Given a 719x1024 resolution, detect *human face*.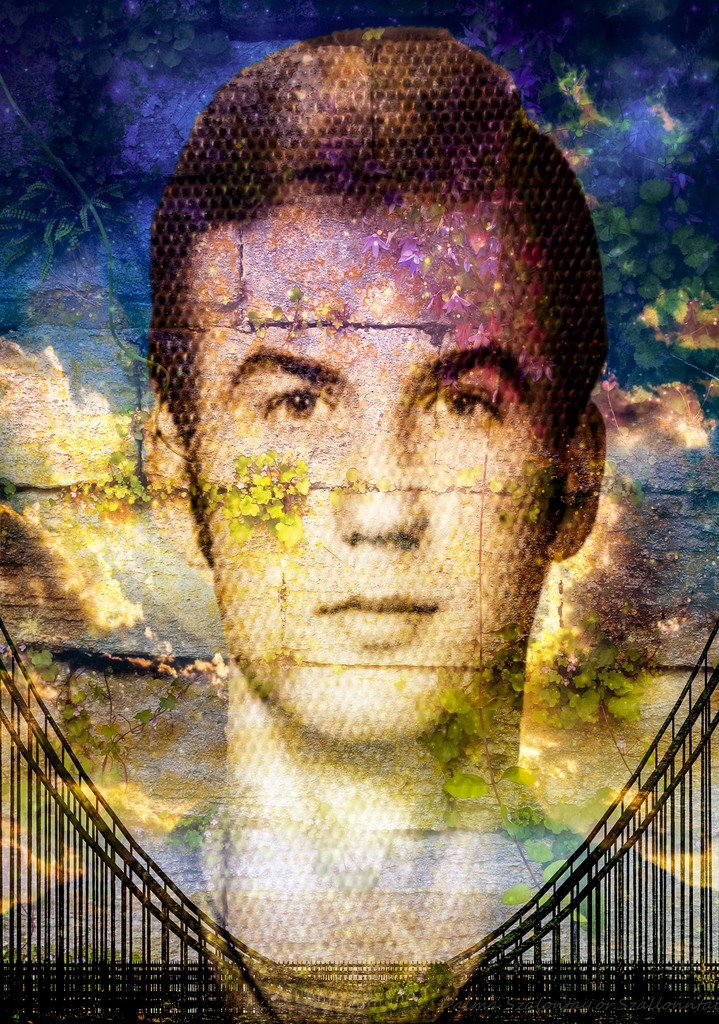
box=[191, 205, 550, 749].
